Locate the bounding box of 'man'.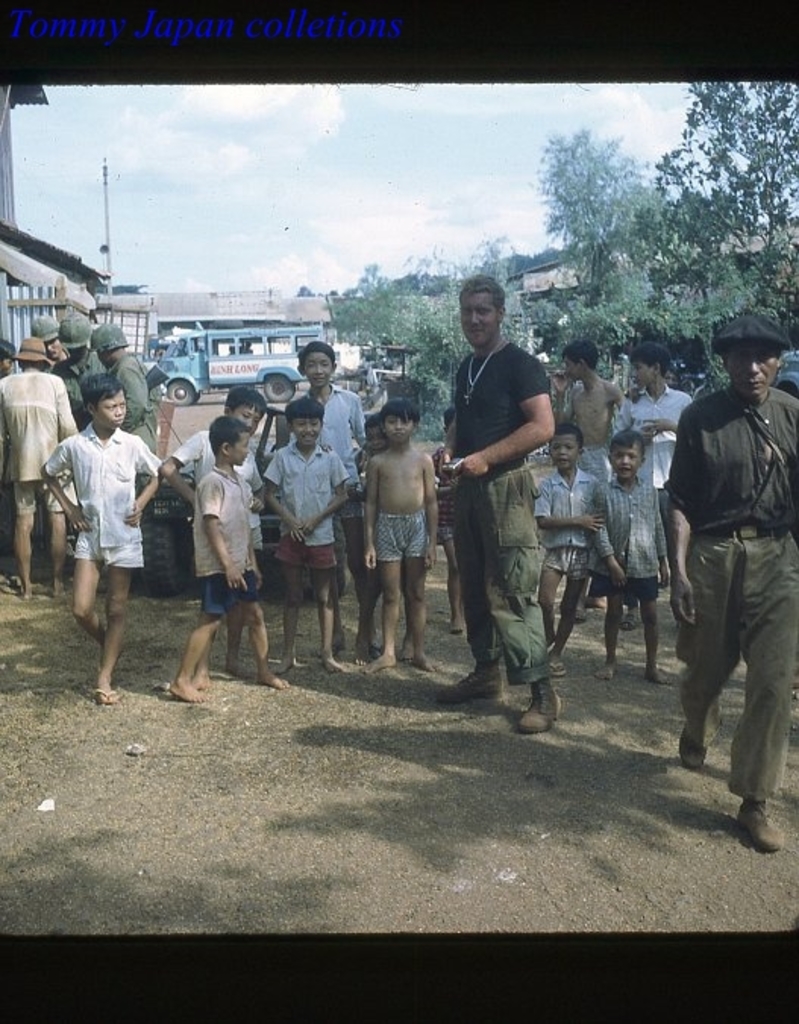
Bounding box: 670 314 797 851.
